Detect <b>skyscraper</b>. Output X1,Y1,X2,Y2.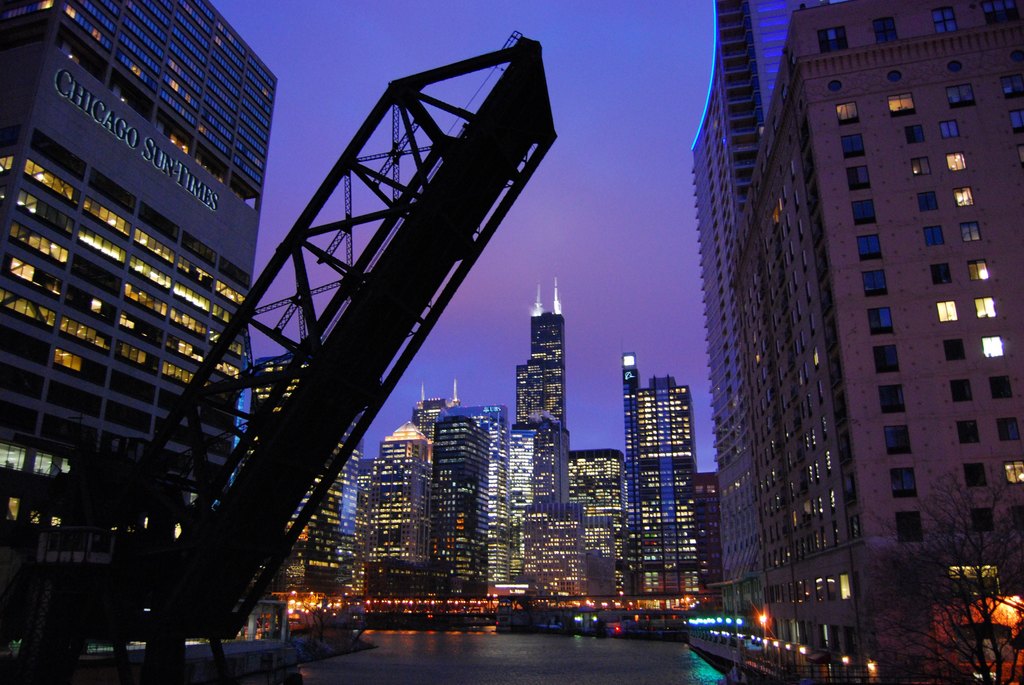
0,0,279,589.
